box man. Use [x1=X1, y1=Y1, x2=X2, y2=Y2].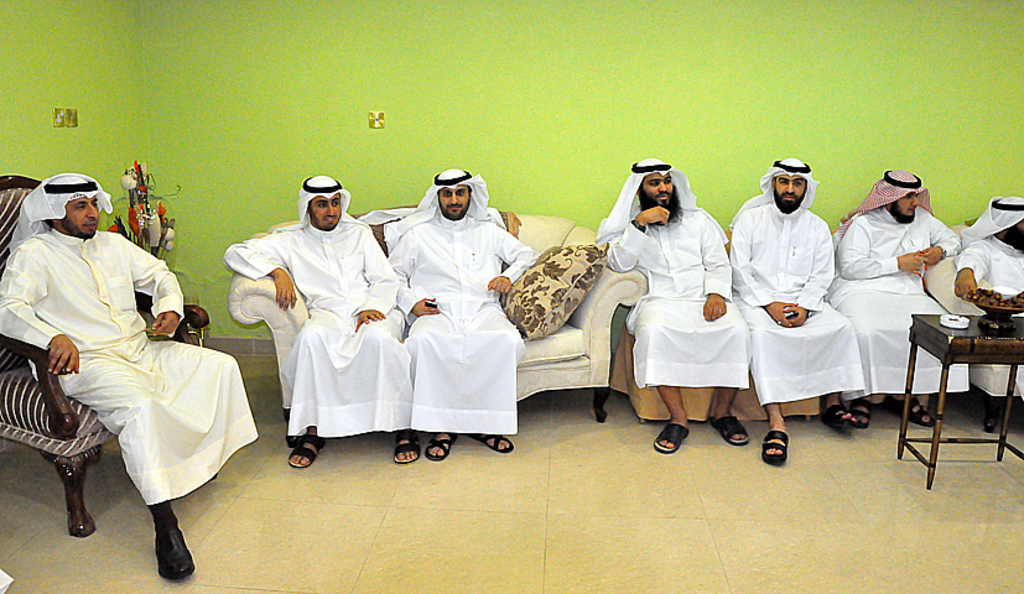
[x1=947, y1=192, x2=1023, y2=405].
